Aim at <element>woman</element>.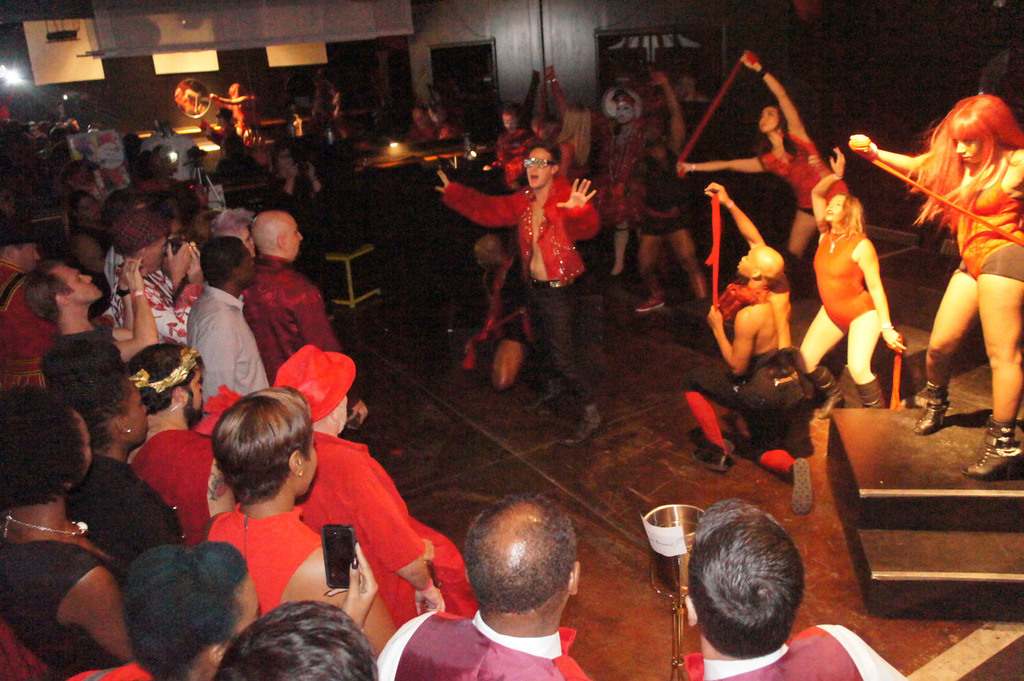
Aimed at {"x1": 44, "y1": 334, "x2": 201, "y2": 575}.
